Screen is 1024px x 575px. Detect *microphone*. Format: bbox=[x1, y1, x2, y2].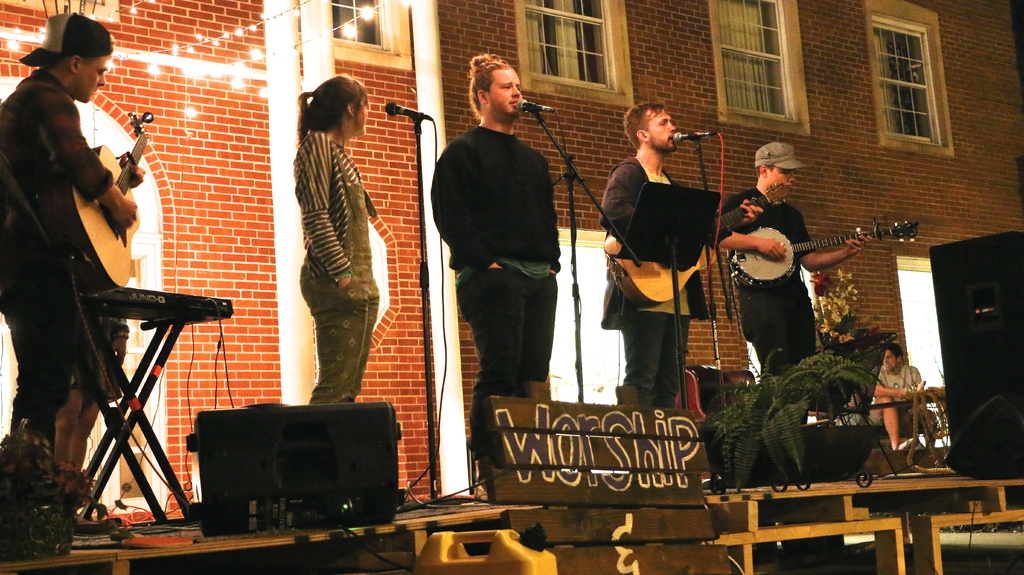
bbox=[384, 104, 430, 119].
